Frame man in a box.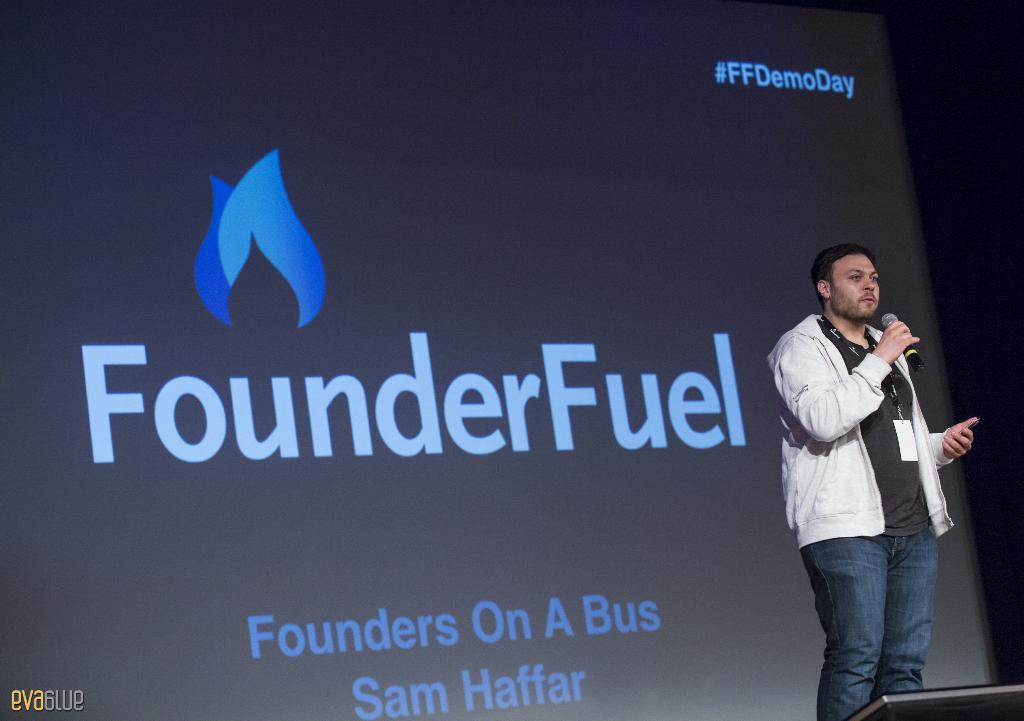
[774, 227, 971, 703].
